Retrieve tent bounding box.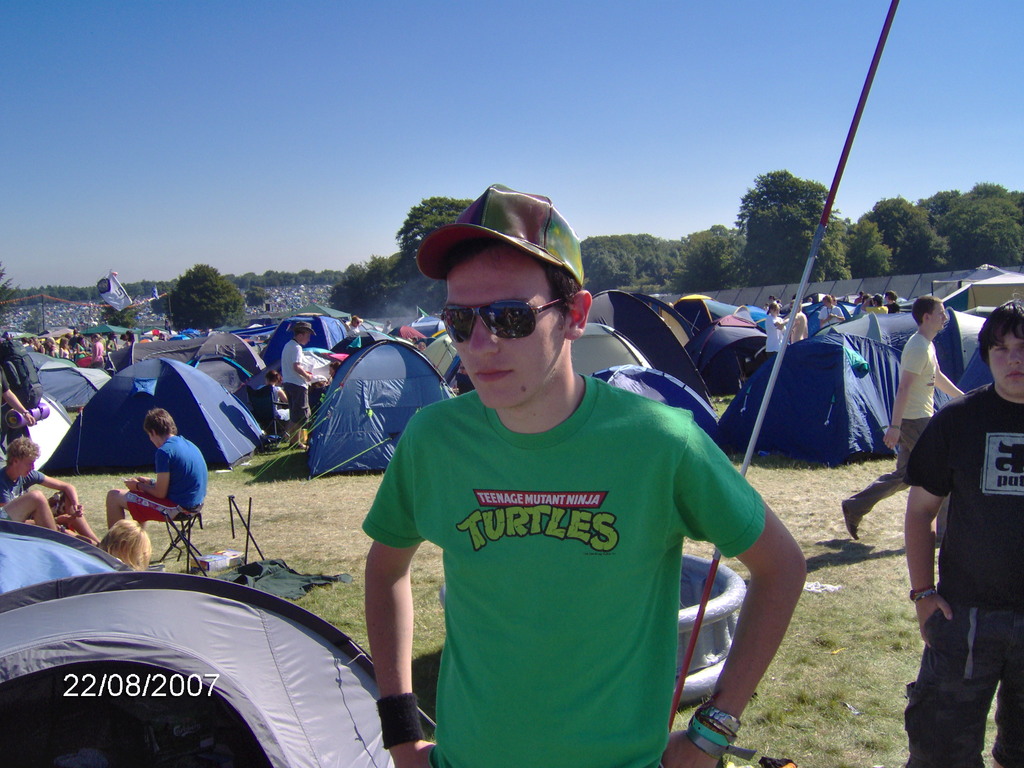
Bounding box: x1=932, y1=310, x2=990, y2=382.
